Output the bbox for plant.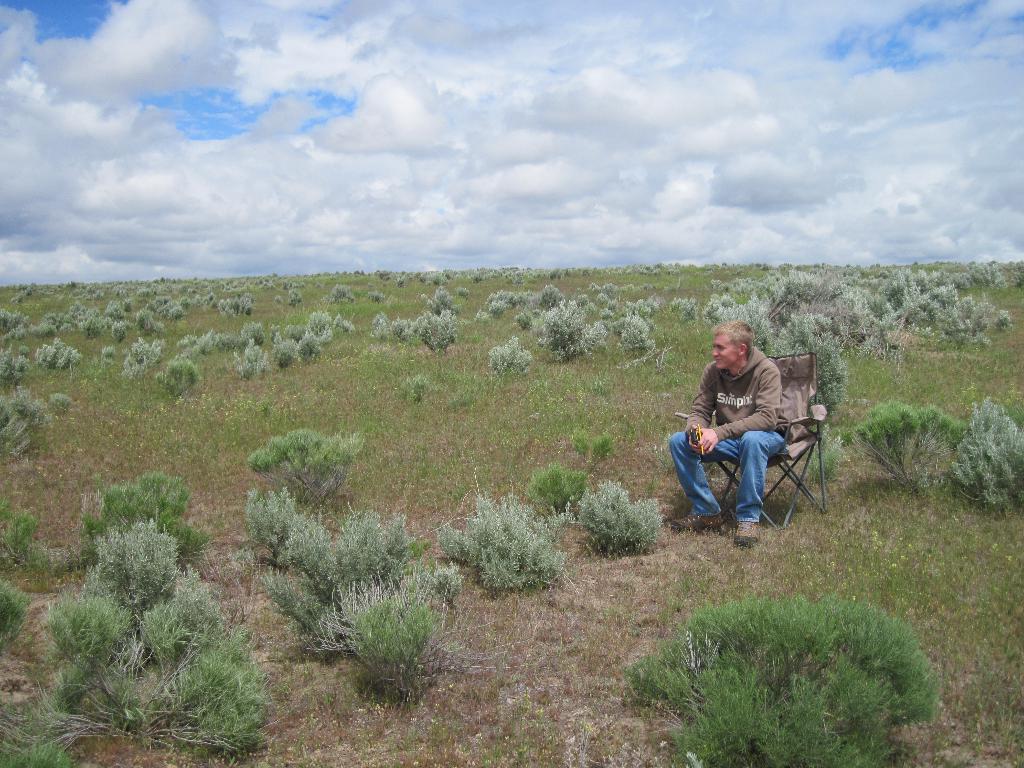
crop(0, 689, 77, 767).
